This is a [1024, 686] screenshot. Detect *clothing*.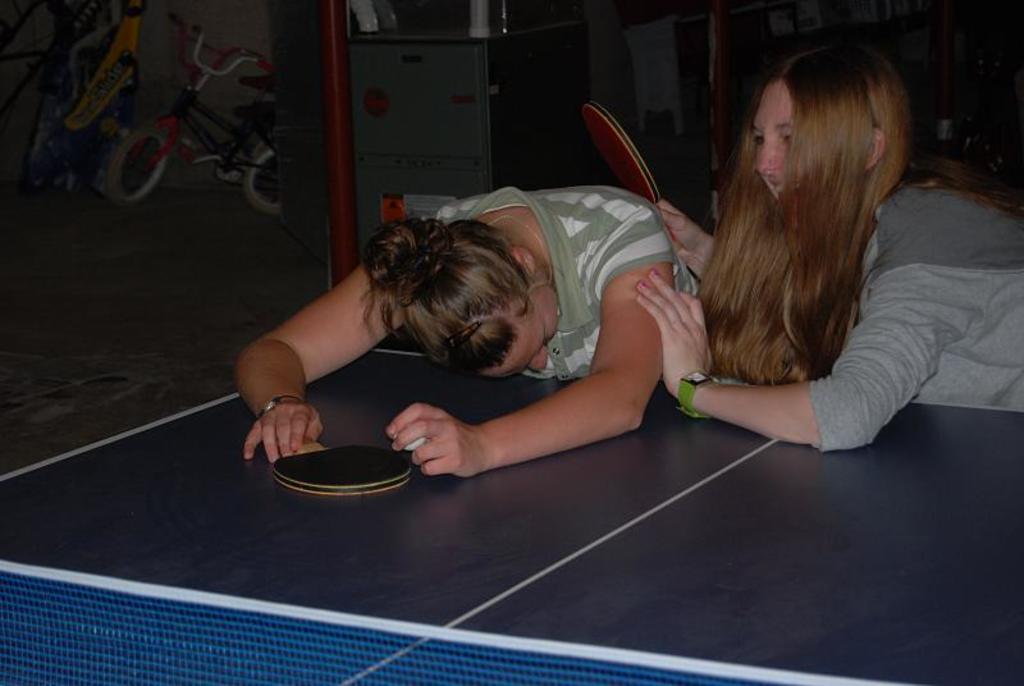
[389, 177, 700, 384].
